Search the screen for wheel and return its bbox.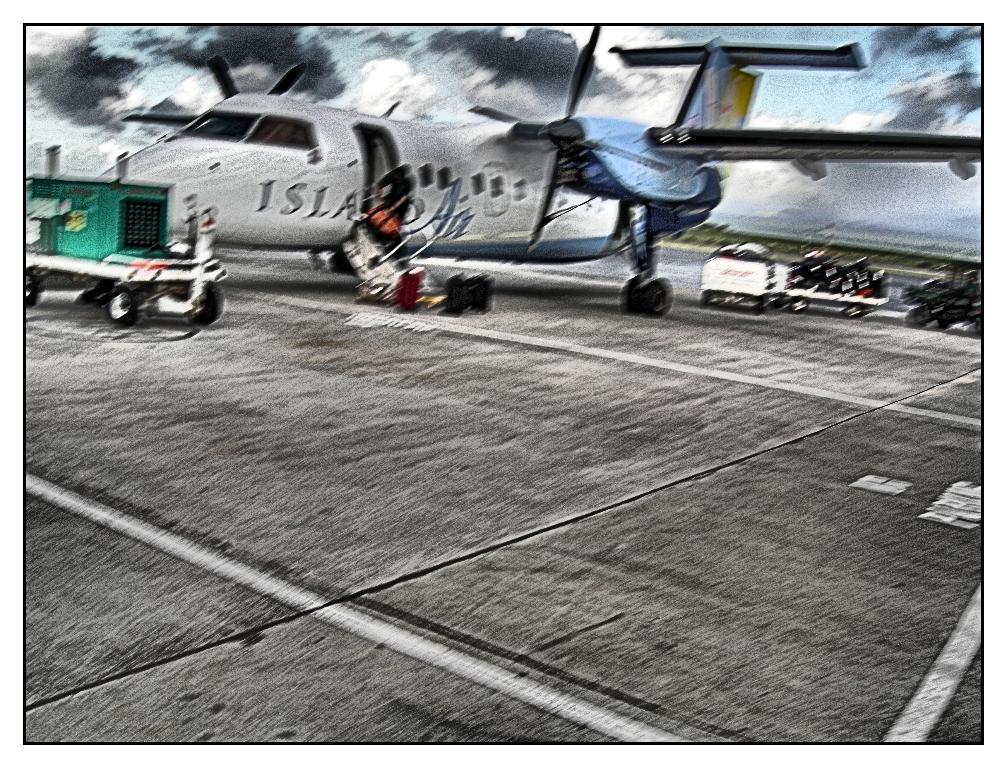
Found: (788, 296, 807, 312).
